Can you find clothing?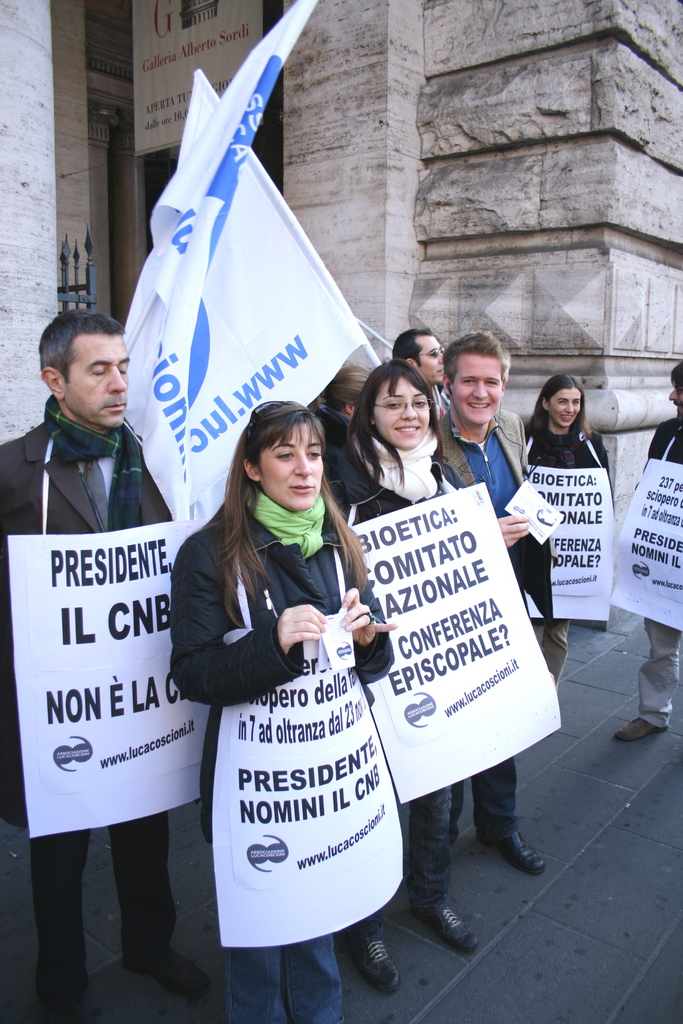
Yes, bounding box: [335,422,463,918].
